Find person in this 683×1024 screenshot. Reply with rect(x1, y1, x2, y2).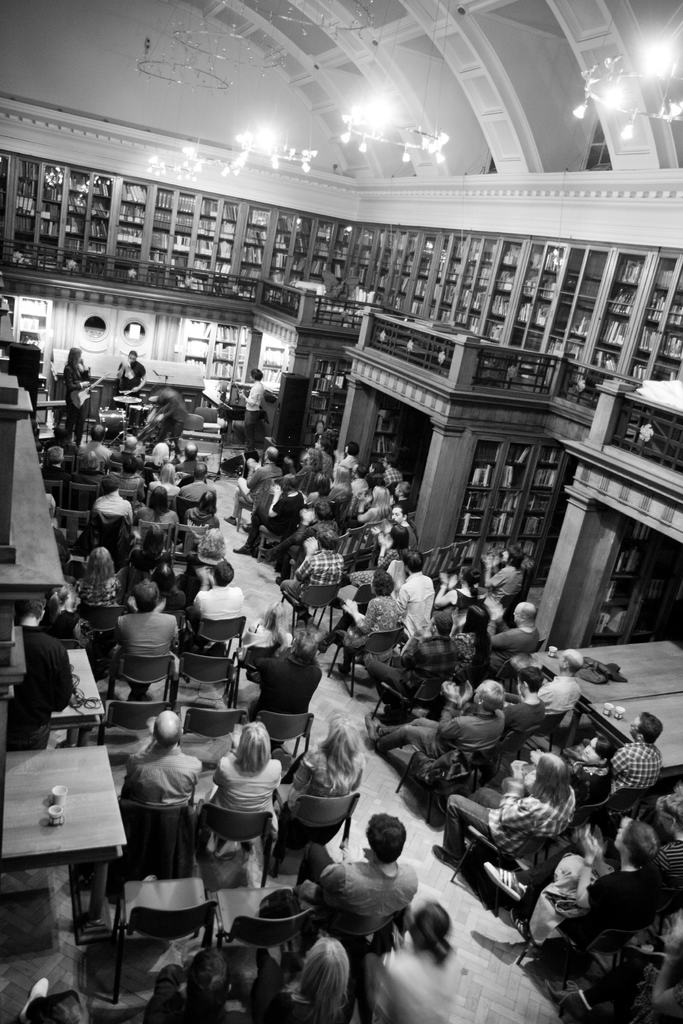
rect(609, 710, 664, 787).
